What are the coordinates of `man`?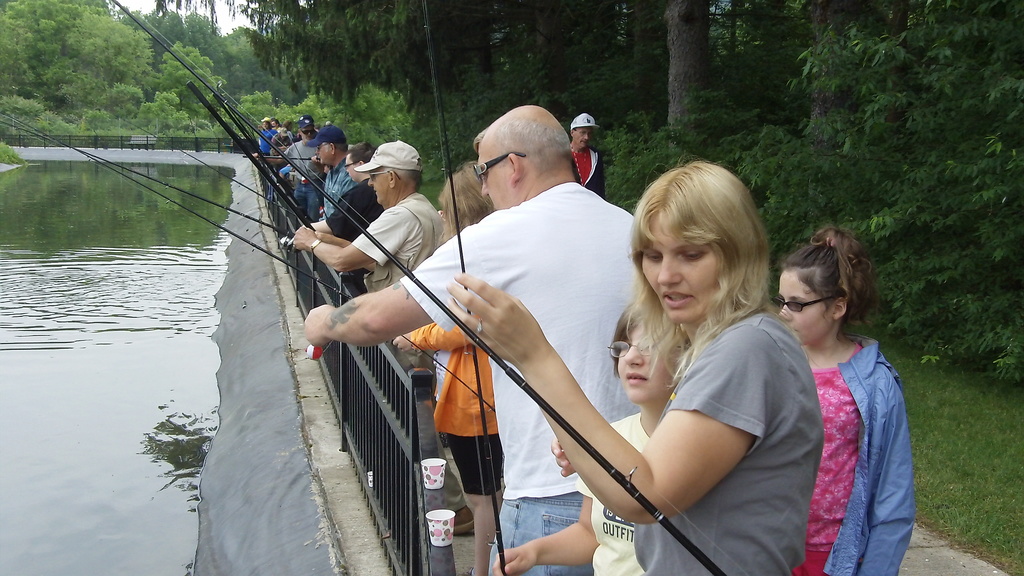
bbox=[304, 120, 346, 218].
